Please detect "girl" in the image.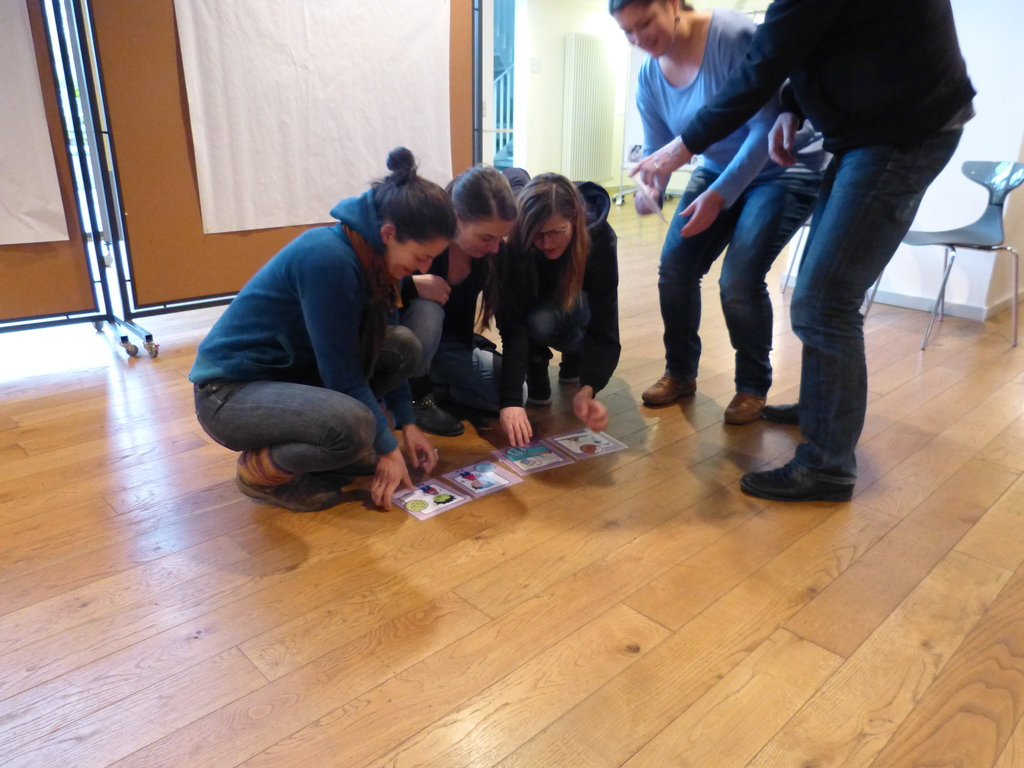
region(189, 146, 456, 511).
